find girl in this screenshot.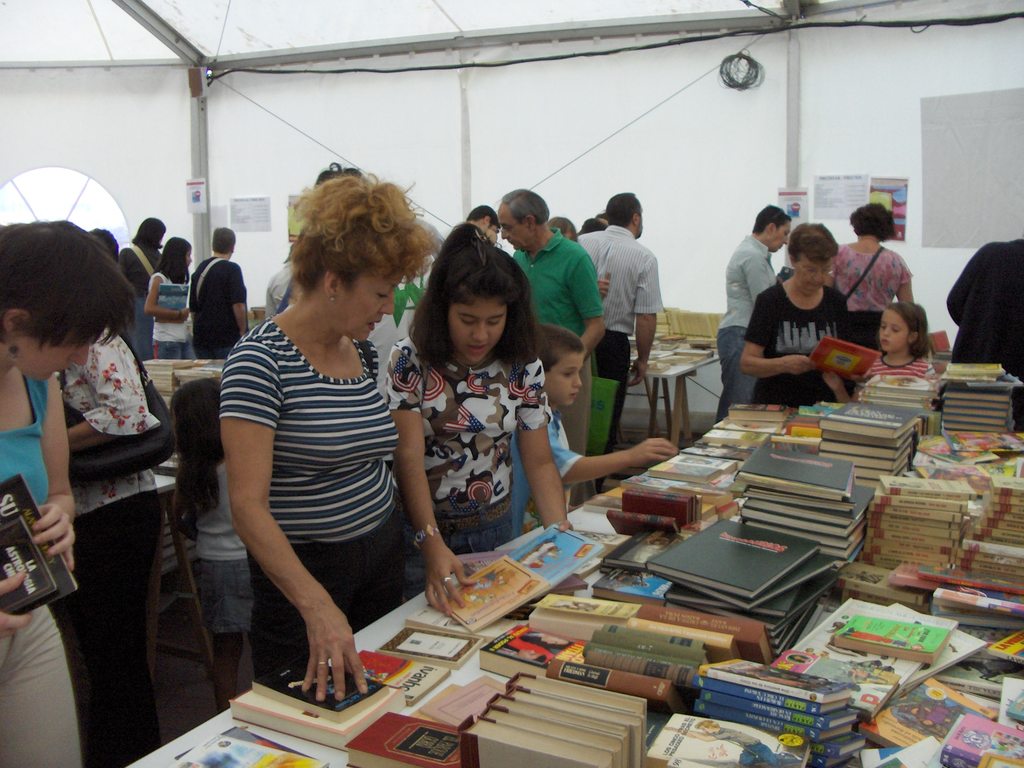
The bounding box for girl is region(820, 308, 921, 394).
